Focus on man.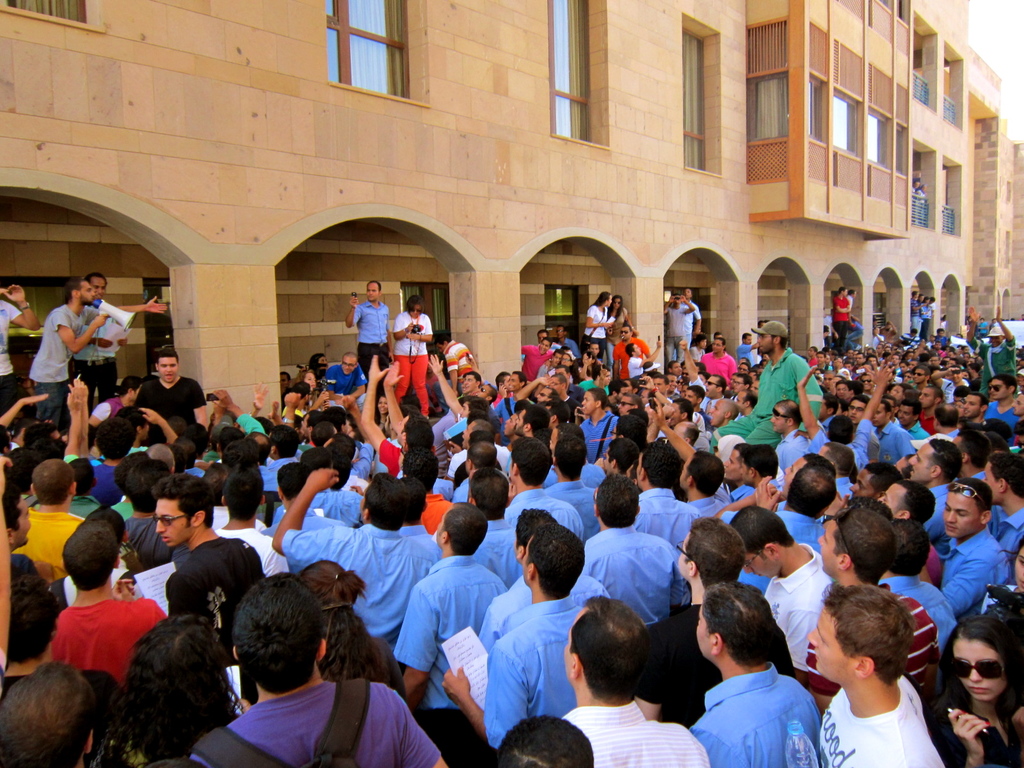
Focused at <box>843,281,863,352</box>.
